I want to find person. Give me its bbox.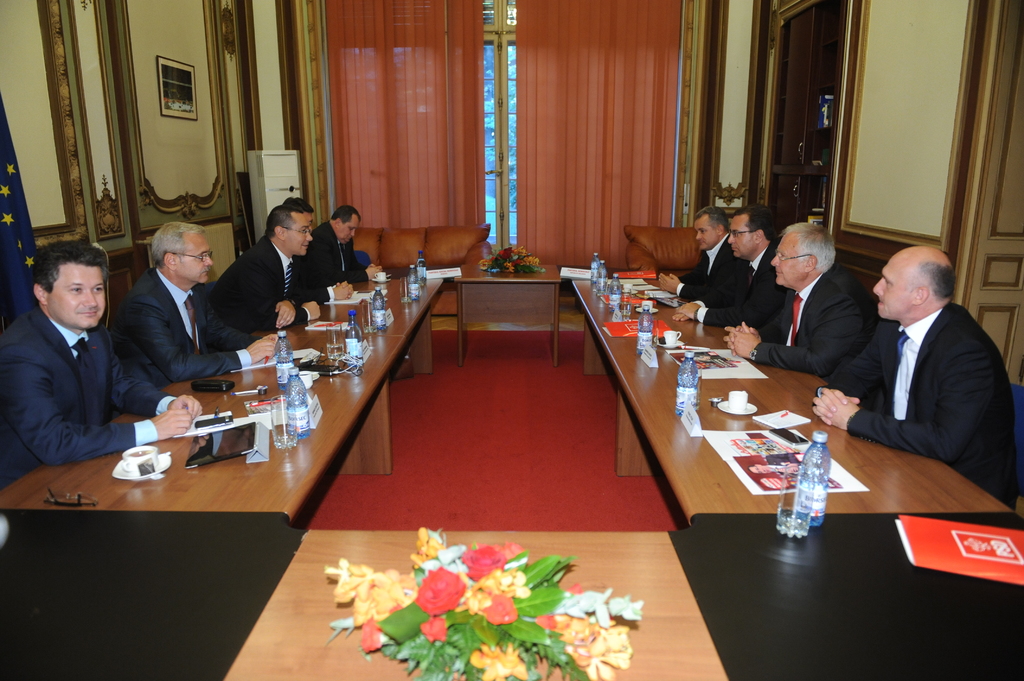
l=310, t=202, r=384, b=301.
